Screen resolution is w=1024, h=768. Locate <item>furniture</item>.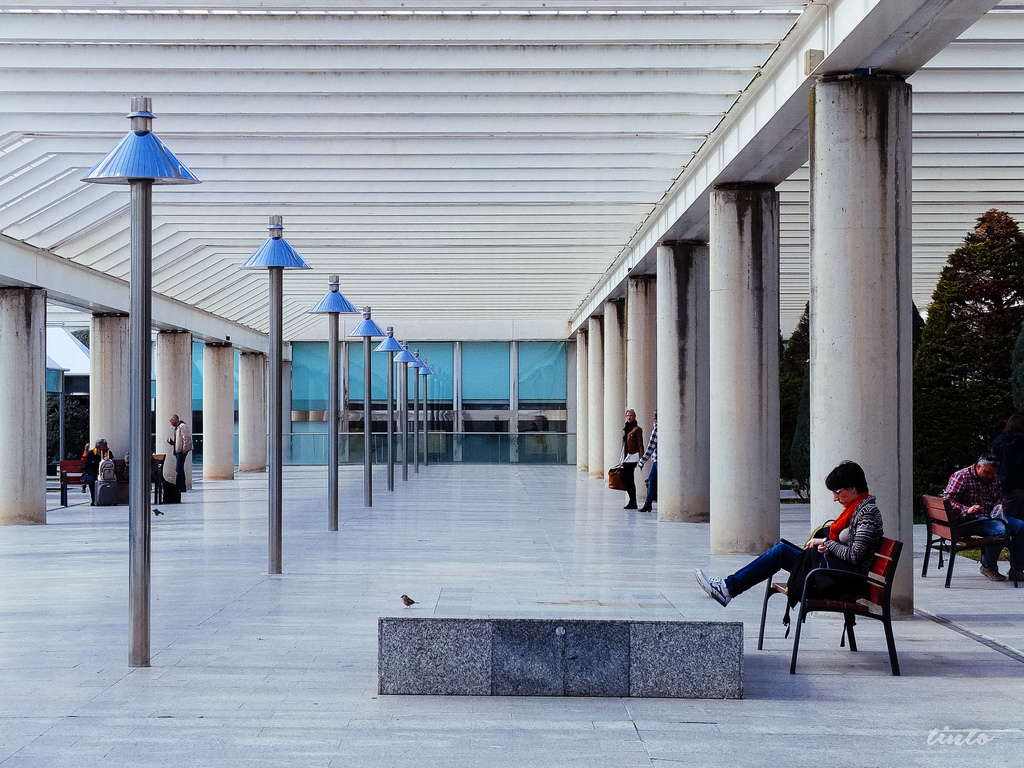
[x1=756, y1=534, x2=904, y2=674].
